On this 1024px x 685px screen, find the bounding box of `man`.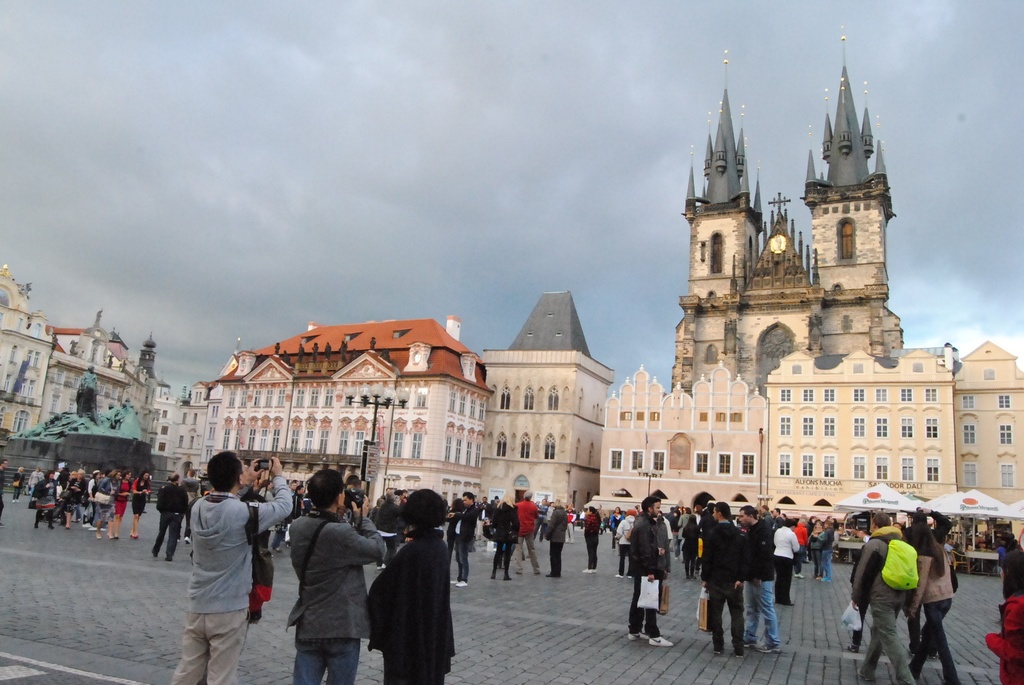
Bounding box: (627, 495, 672, 649).
